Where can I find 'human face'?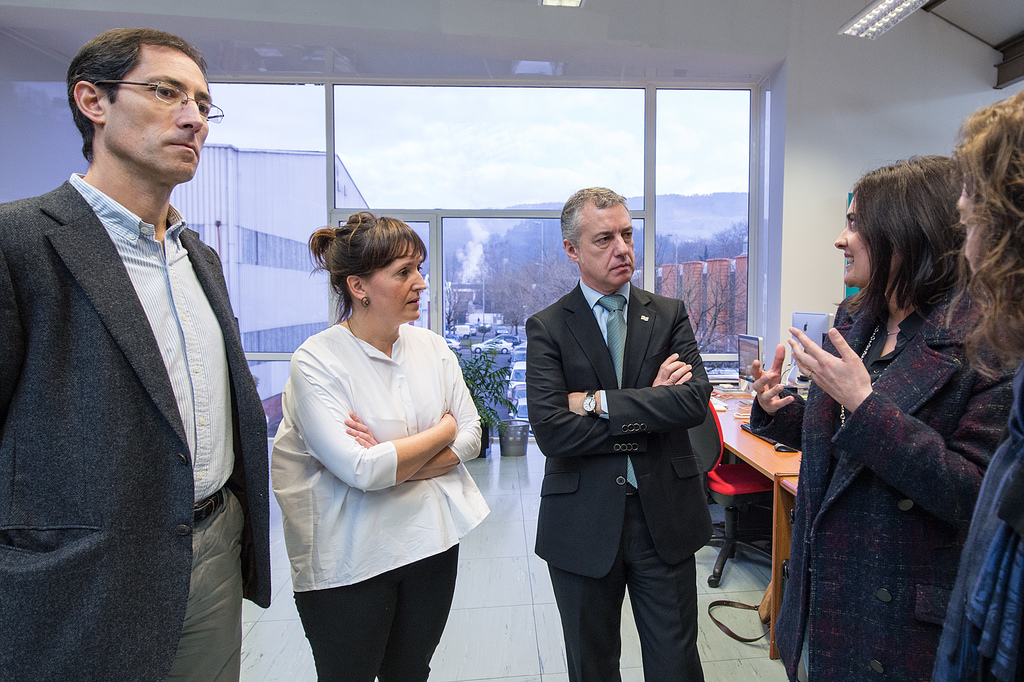
You can find it at 833 194 906 286.
